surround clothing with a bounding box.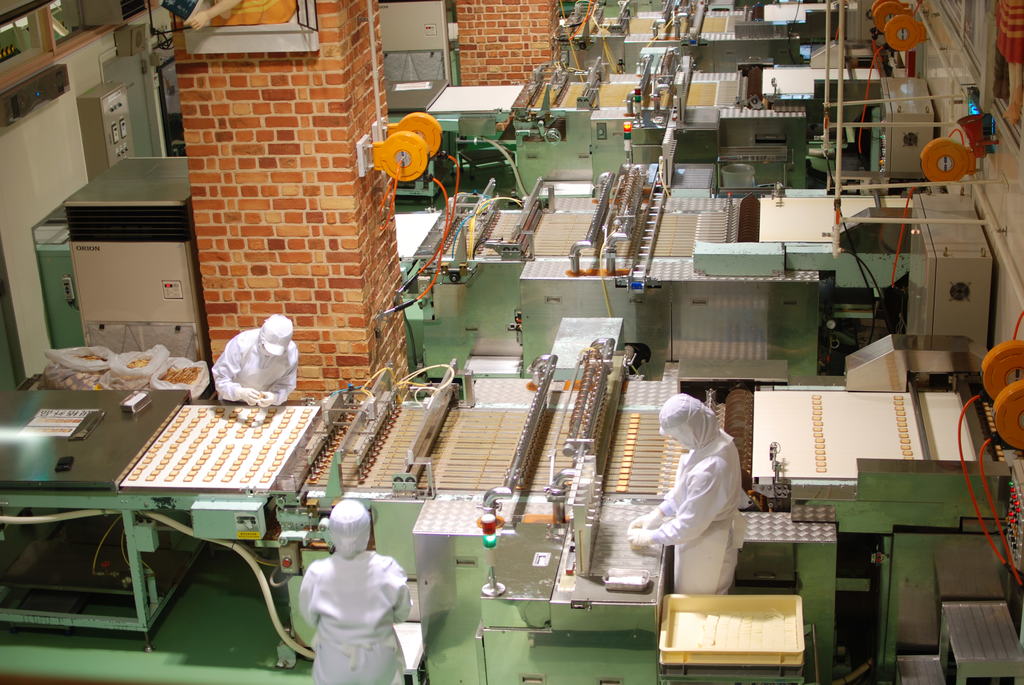
{"x1": 189, "y1": 315, "x2": 292, "y2": 411}.
